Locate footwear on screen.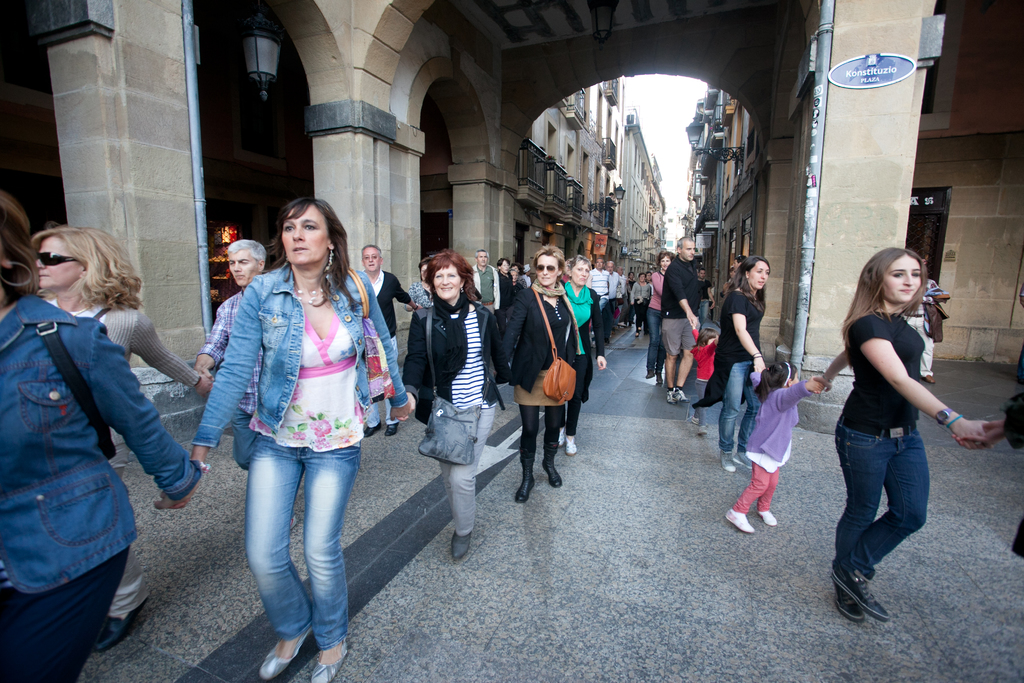
On screen at bbox=[720, 451, 735, 475].
